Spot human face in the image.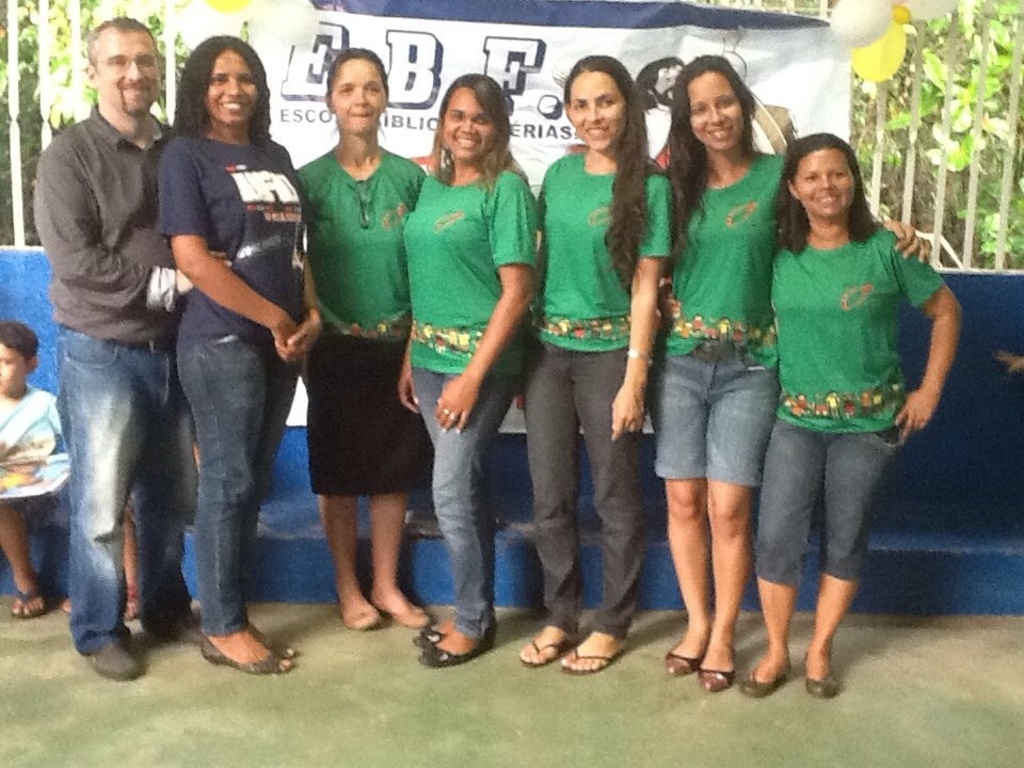
human face found at <region>564, 77, 624, 147</region>.
